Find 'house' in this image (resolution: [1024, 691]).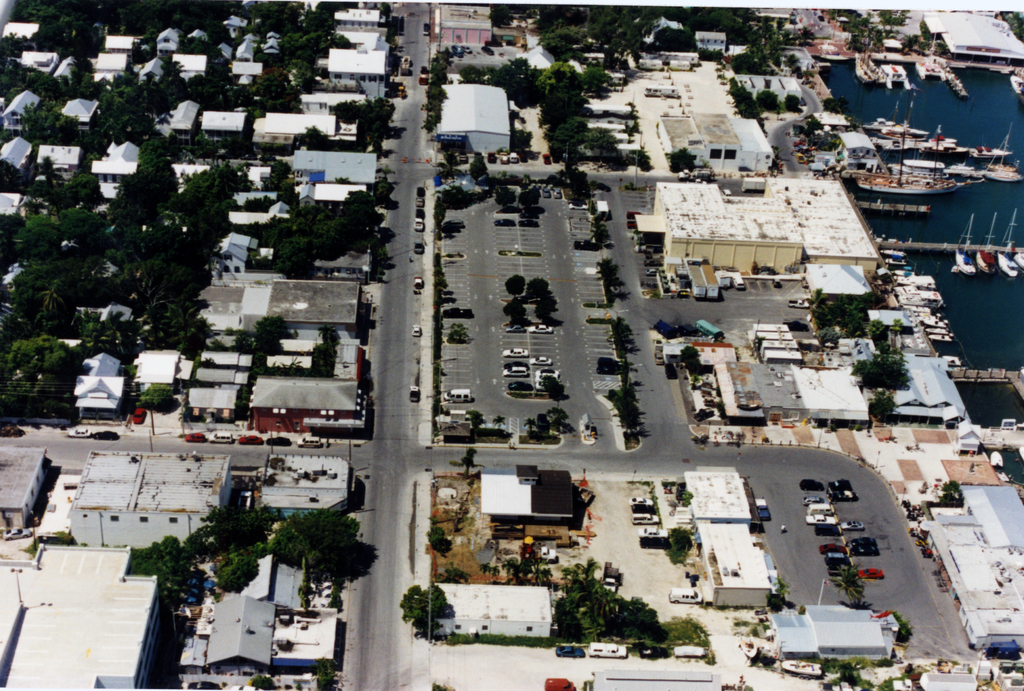
BBox(194, 116, 238, 136).
